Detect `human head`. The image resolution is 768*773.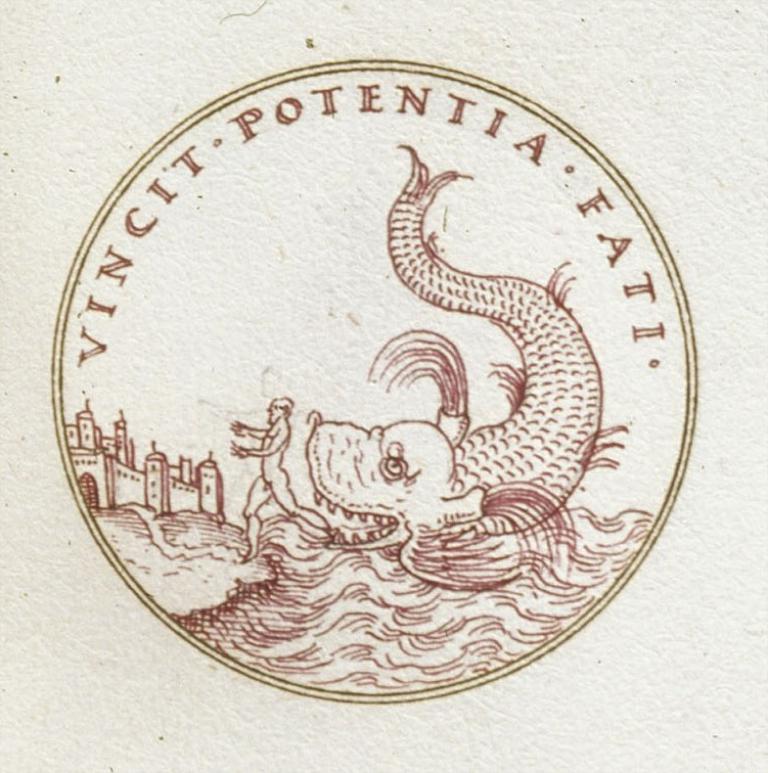
[267,392,297,425].
